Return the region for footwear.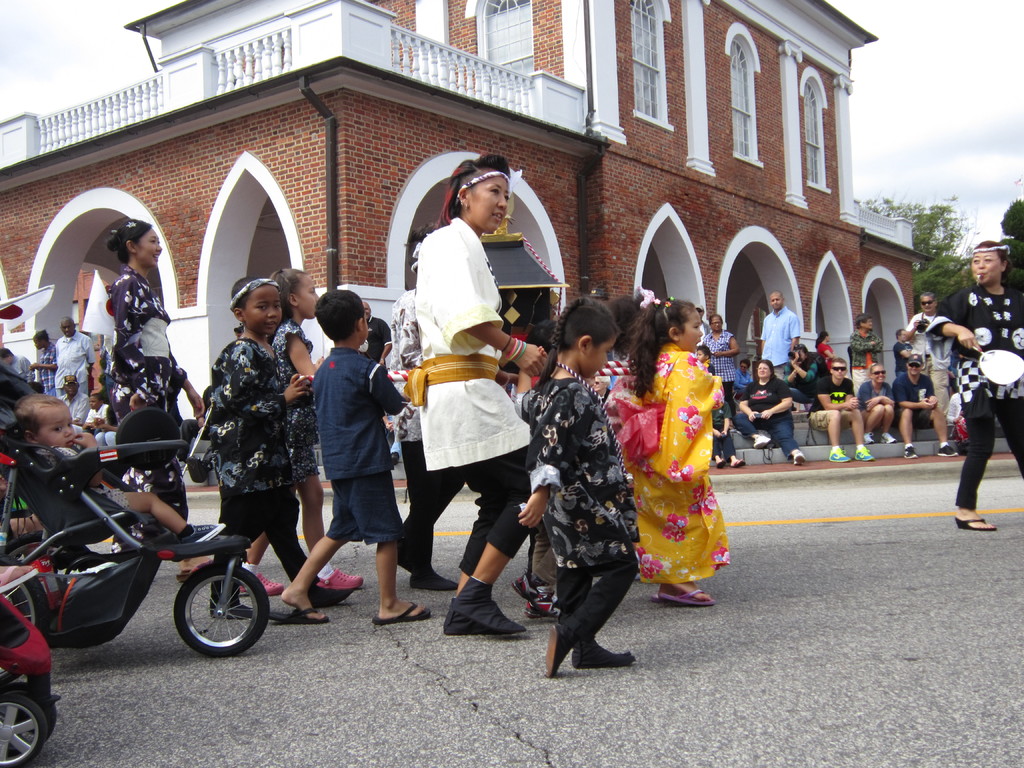
crop(730, 460, 746, 470).
